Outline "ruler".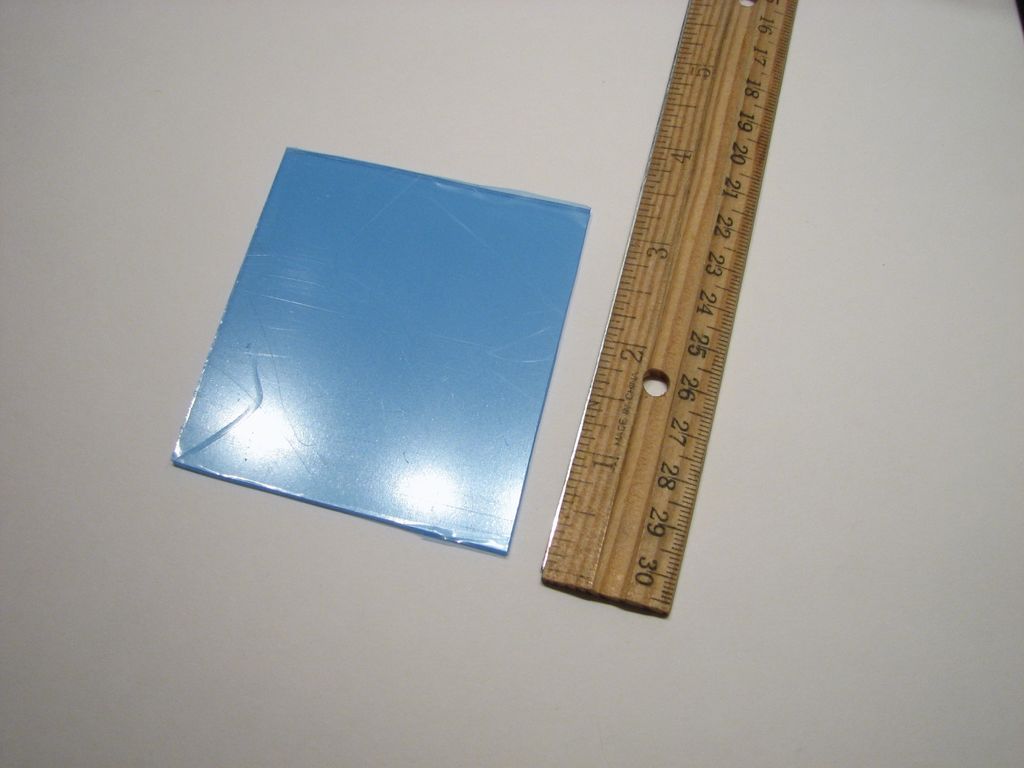
Outline: BBox(540, 1, 802, 617).
